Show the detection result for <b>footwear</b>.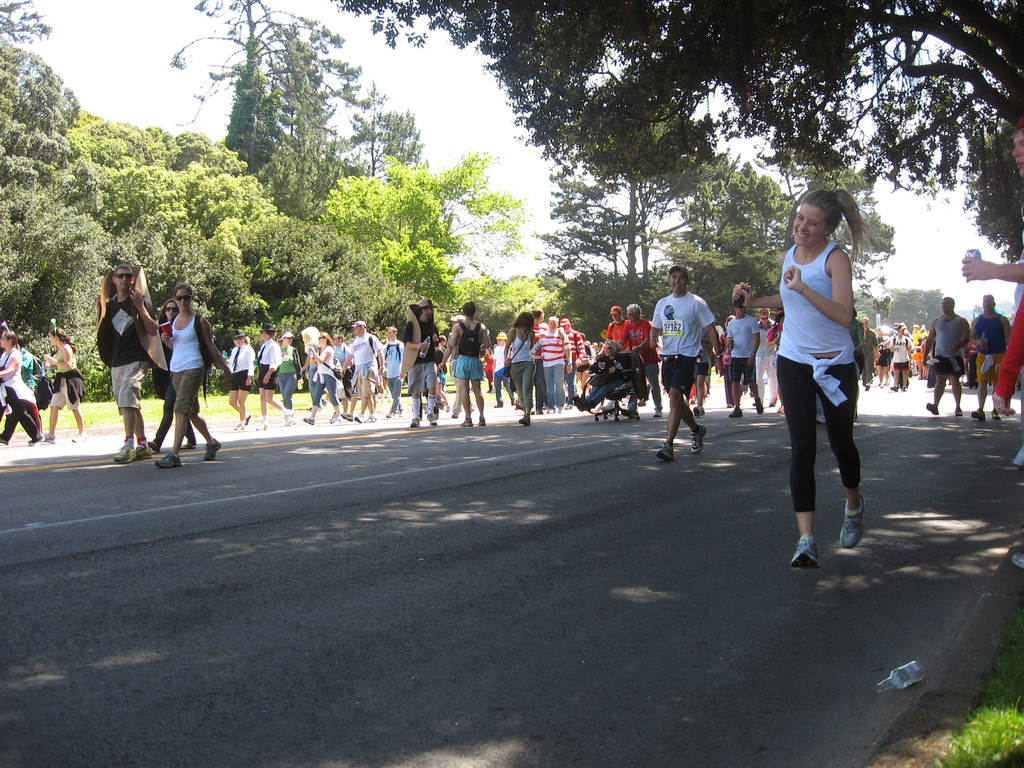
{"x1": 691, "y1": 426, "x2": 707, "y2": 455}.
